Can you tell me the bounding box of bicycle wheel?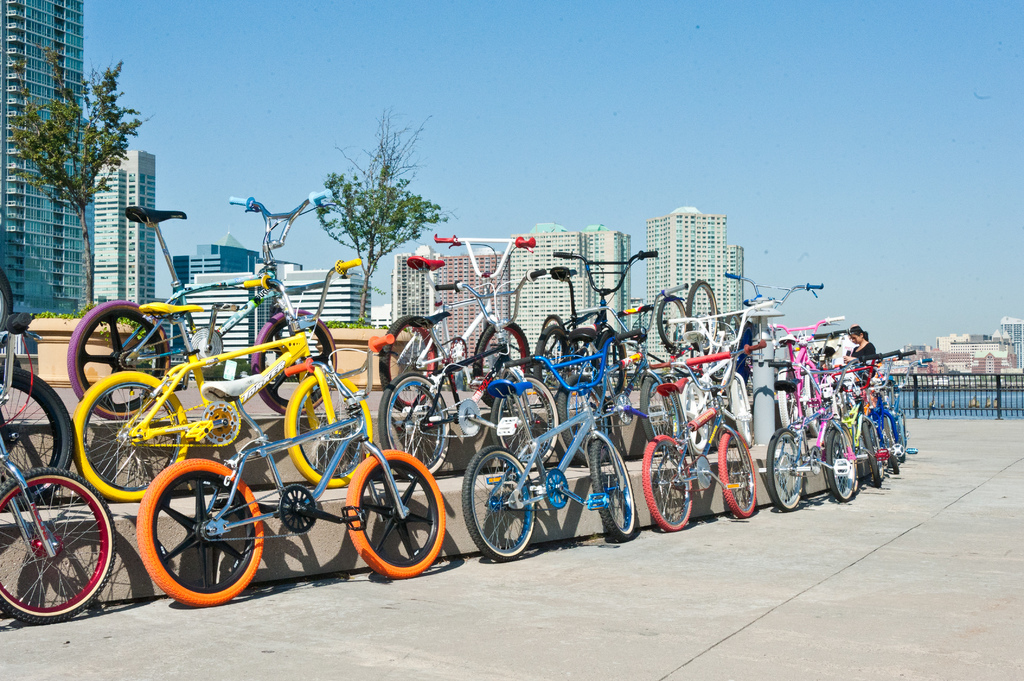
bbox=[705, 335, 732, 383].
